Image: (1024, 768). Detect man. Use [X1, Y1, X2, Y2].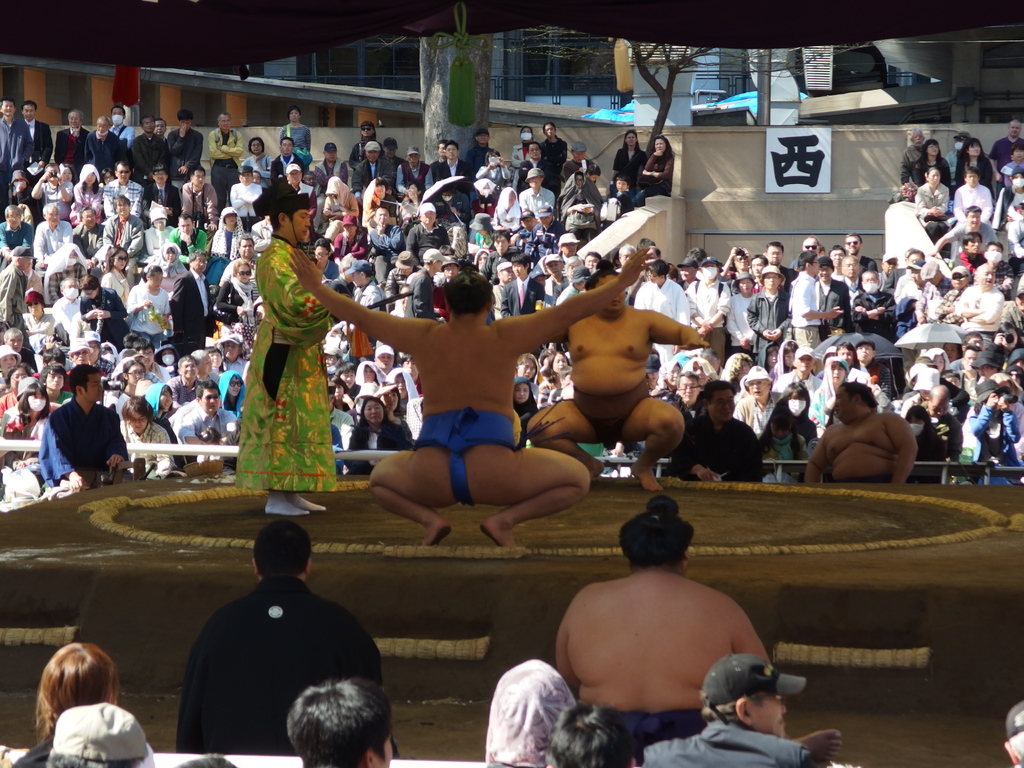
[1008, 289, 1023, 335].
